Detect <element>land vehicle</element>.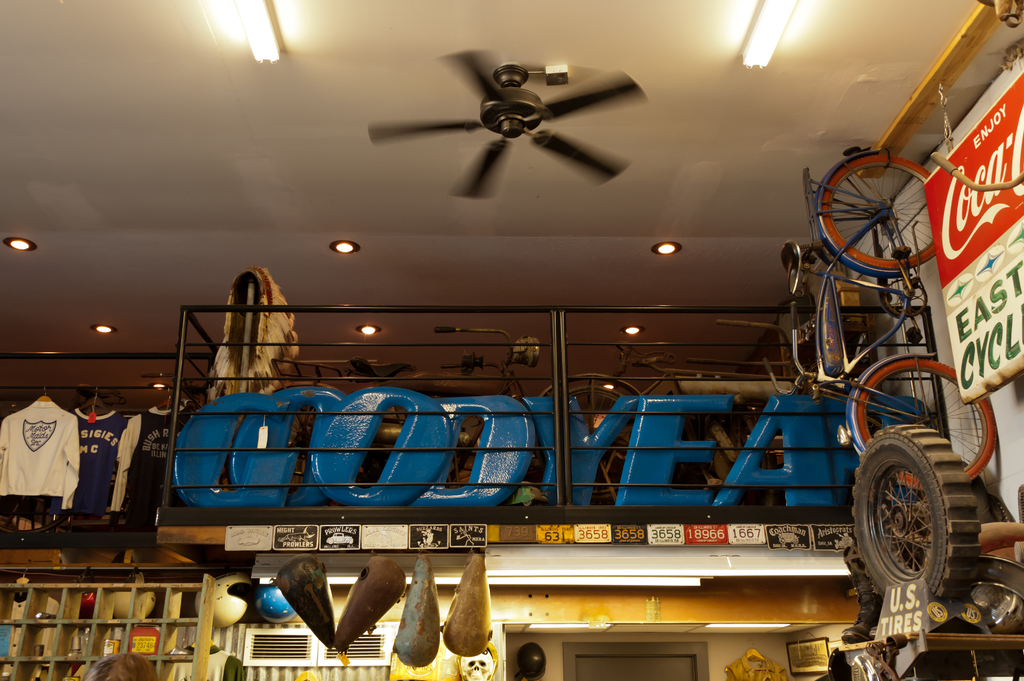
Detected at 781 145 991 488.
